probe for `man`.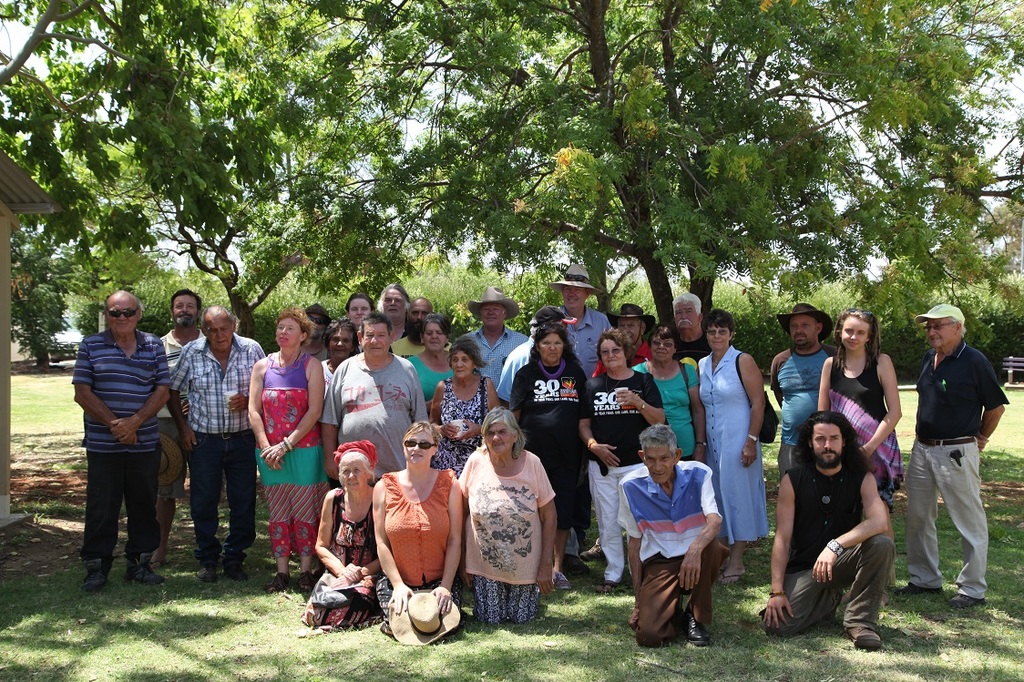
Probe result: (67,290,175,594).
